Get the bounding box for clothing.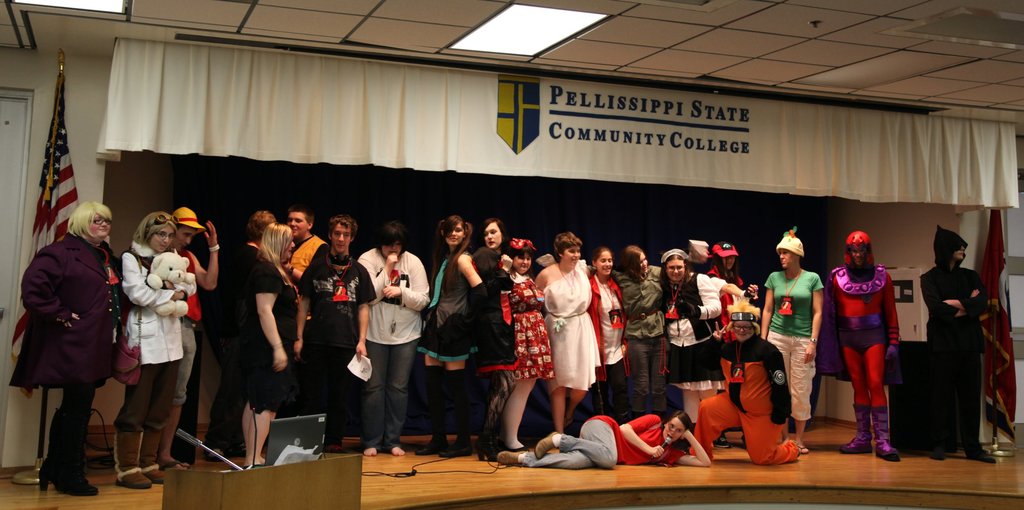
<bbox>491, 246, 559, 384</bbox>.
